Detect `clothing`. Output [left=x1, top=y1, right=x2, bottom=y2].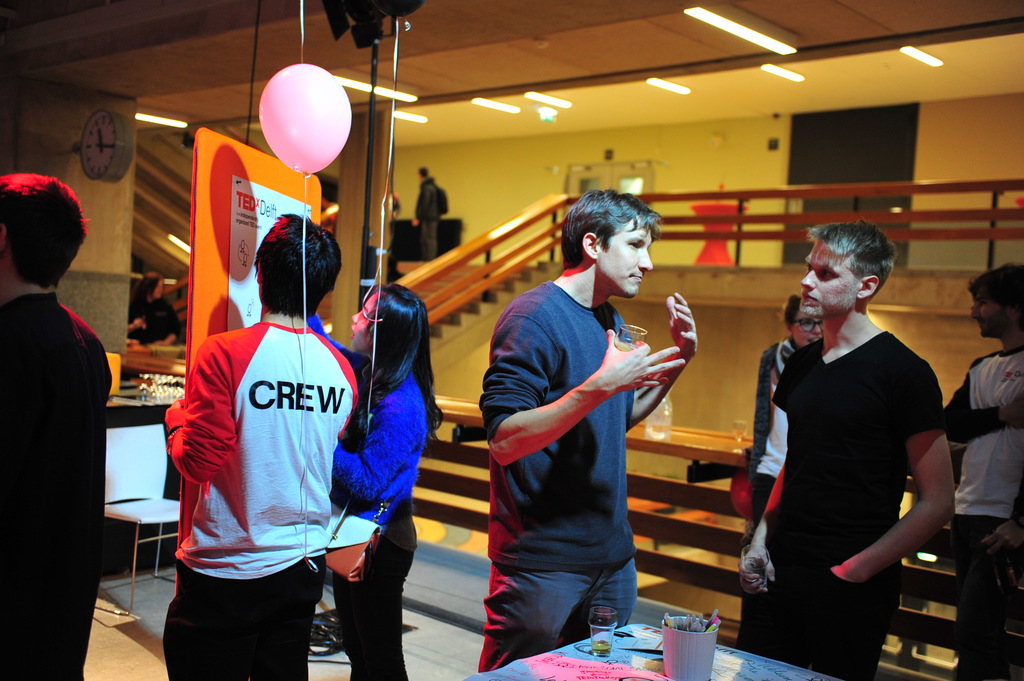
[left=470, top=277, right=636, bottom=677].
